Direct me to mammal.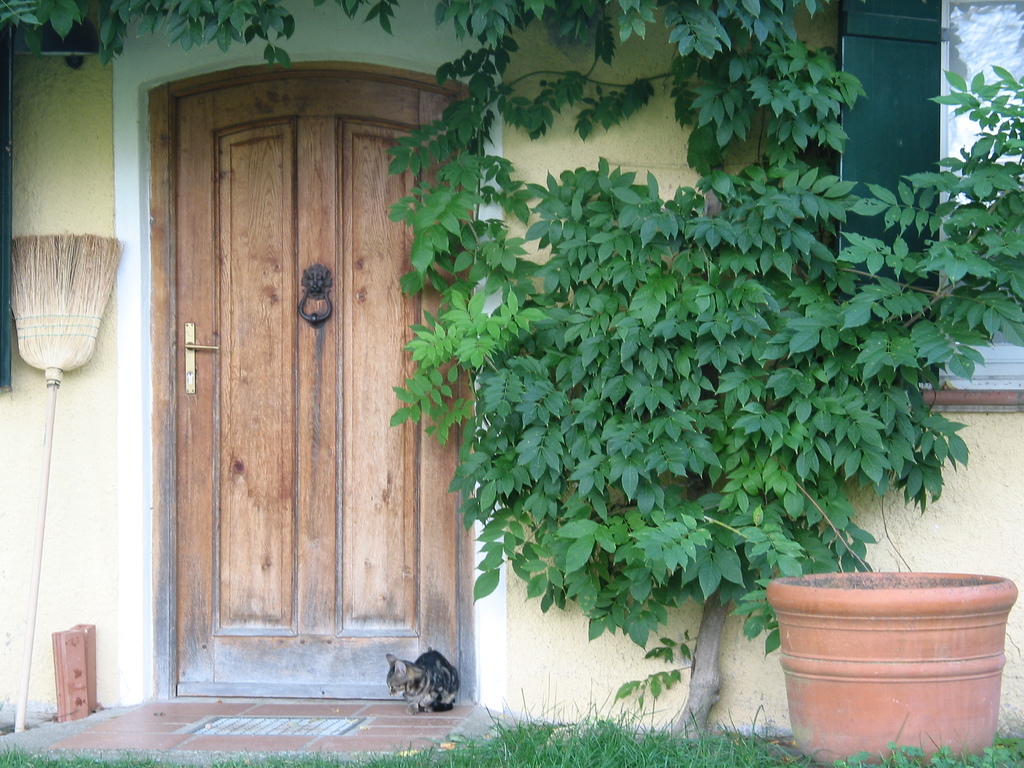
Direction: 381, 660, 466, 728.
